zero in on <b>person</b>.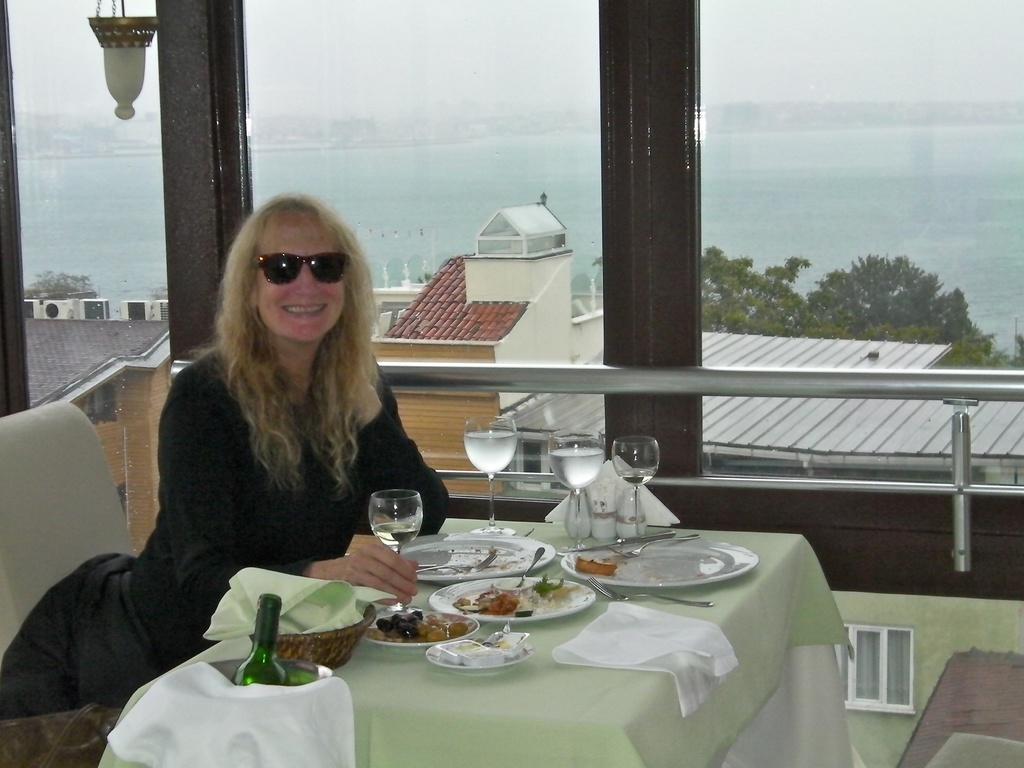
Zeroed in: [x1=93, y1=186, x2=433, y2=707].
